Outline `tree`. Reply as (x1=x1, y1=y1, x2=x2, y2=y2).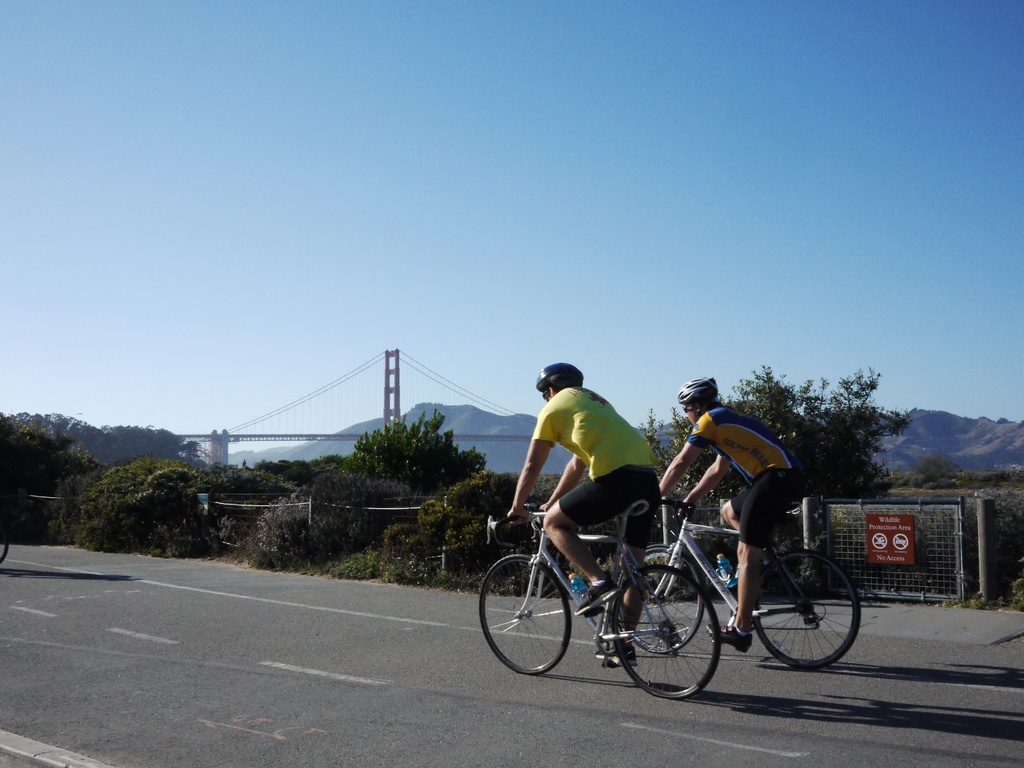
(x1=796, y1=356, x2=918, y2=504).
